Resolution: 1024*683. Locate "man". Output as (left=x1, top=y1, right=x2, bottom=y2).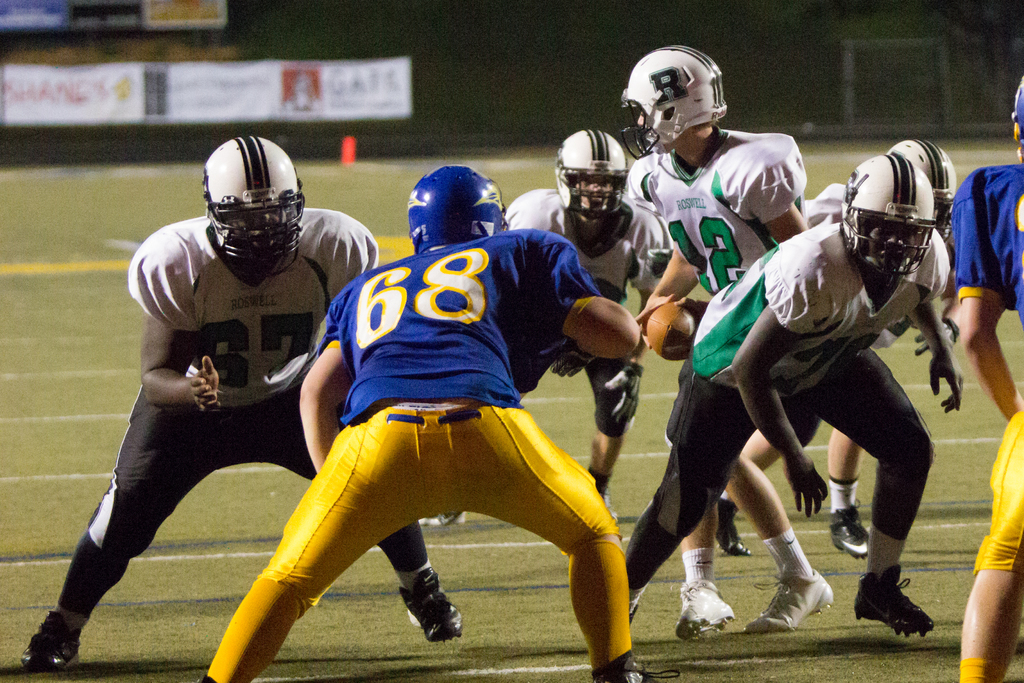
(left=193, top=164, right=683, bottom=682).
